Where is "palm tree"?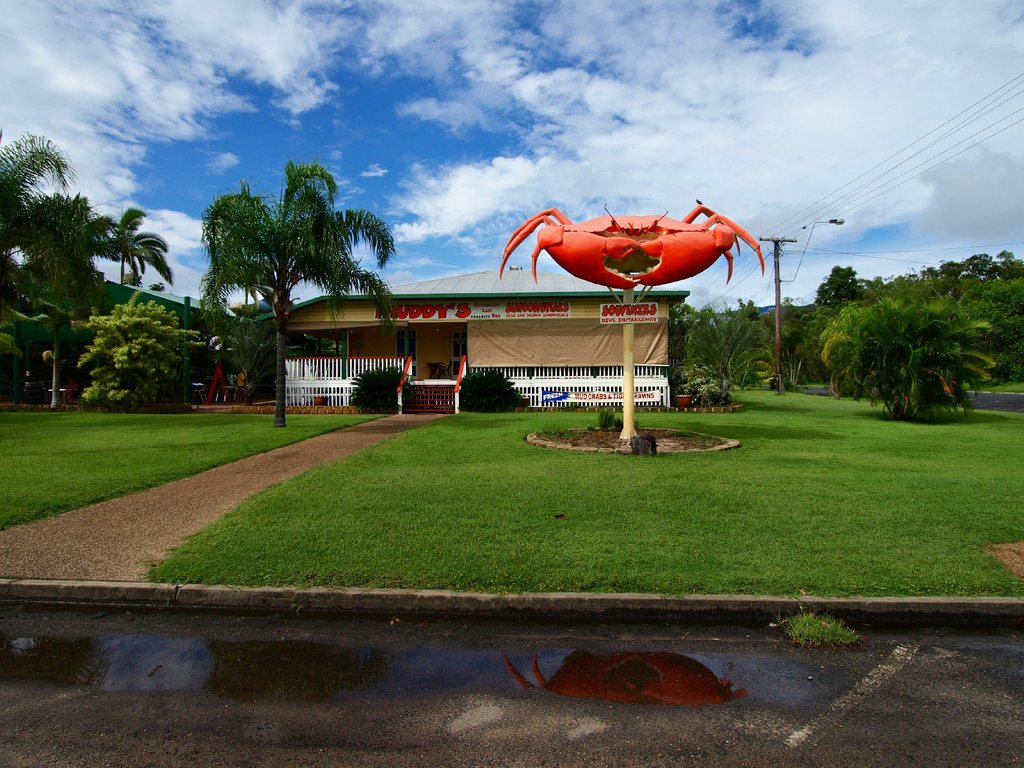
region(196, 155, 401, 427).
